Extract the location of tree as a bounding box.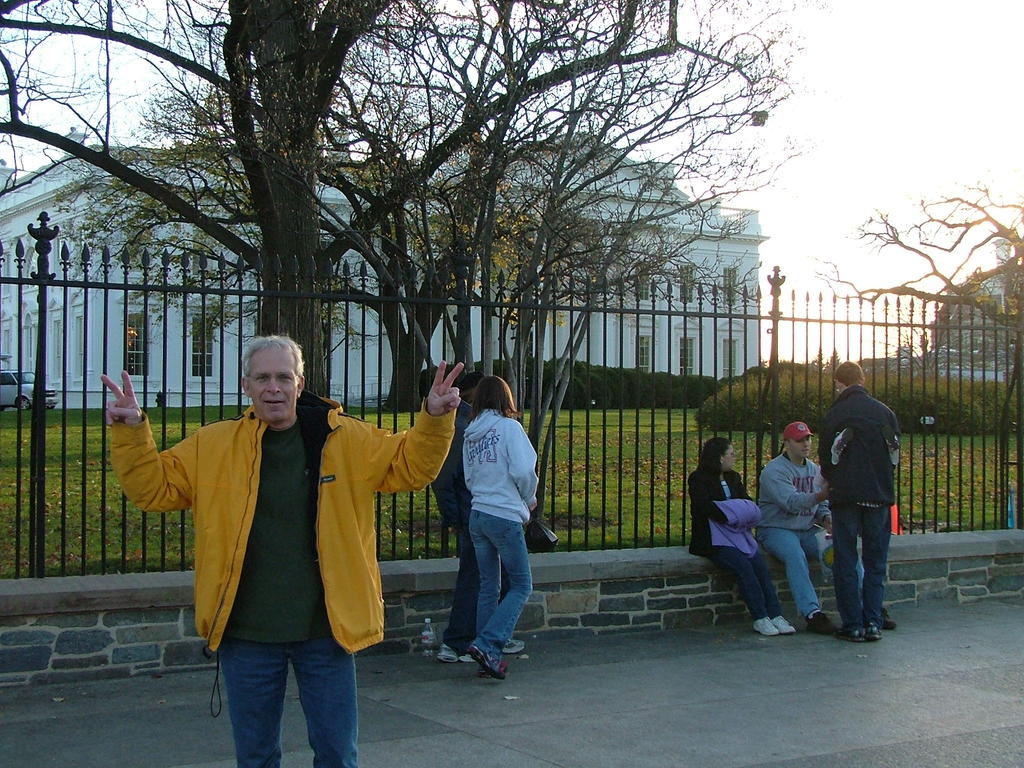
[x1=0, y1=0, x2=815, y2=515].
